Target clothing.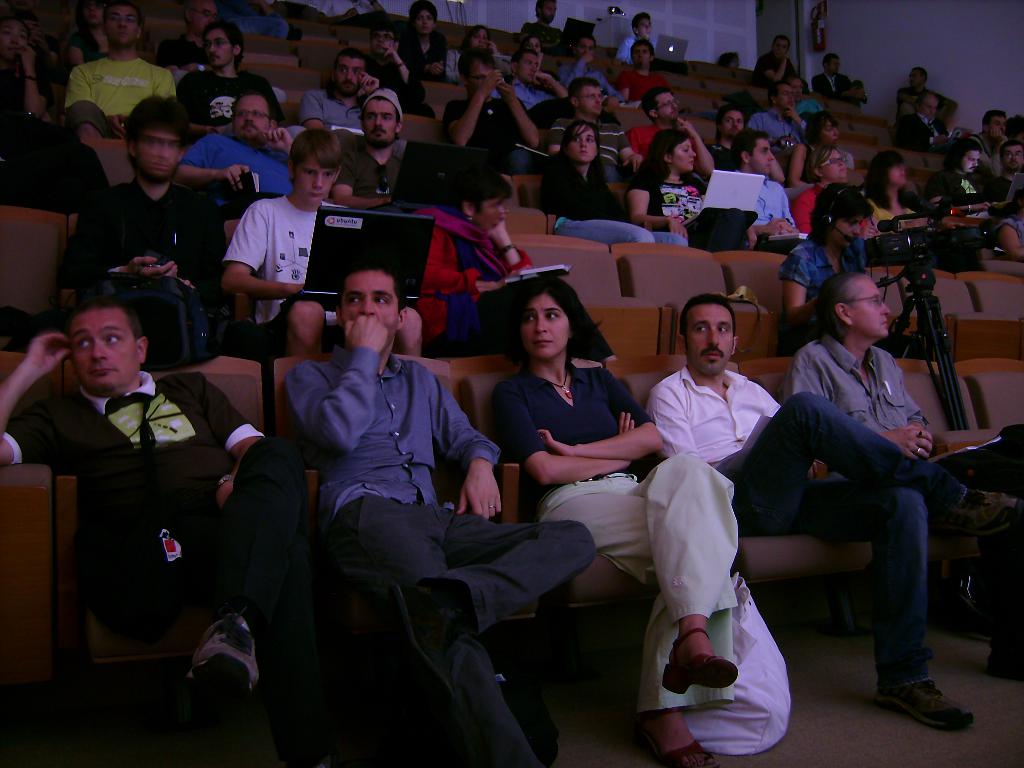
Target region: box=[642, 367, 978, 692].
